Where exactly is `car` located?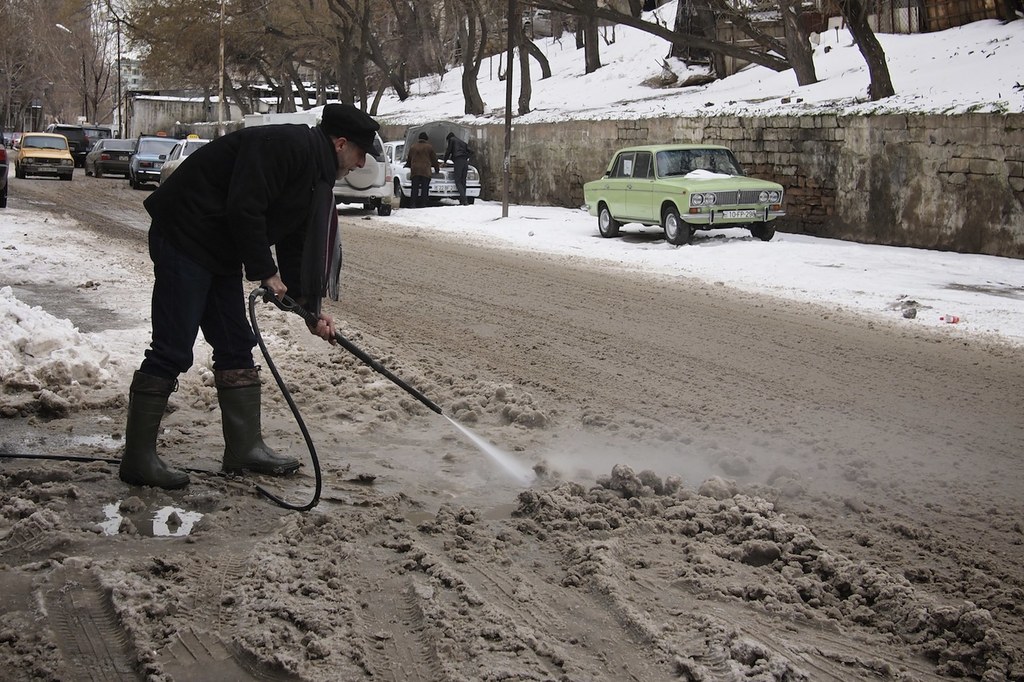
Its bounding box is <box>87,139,134,176</box>.
